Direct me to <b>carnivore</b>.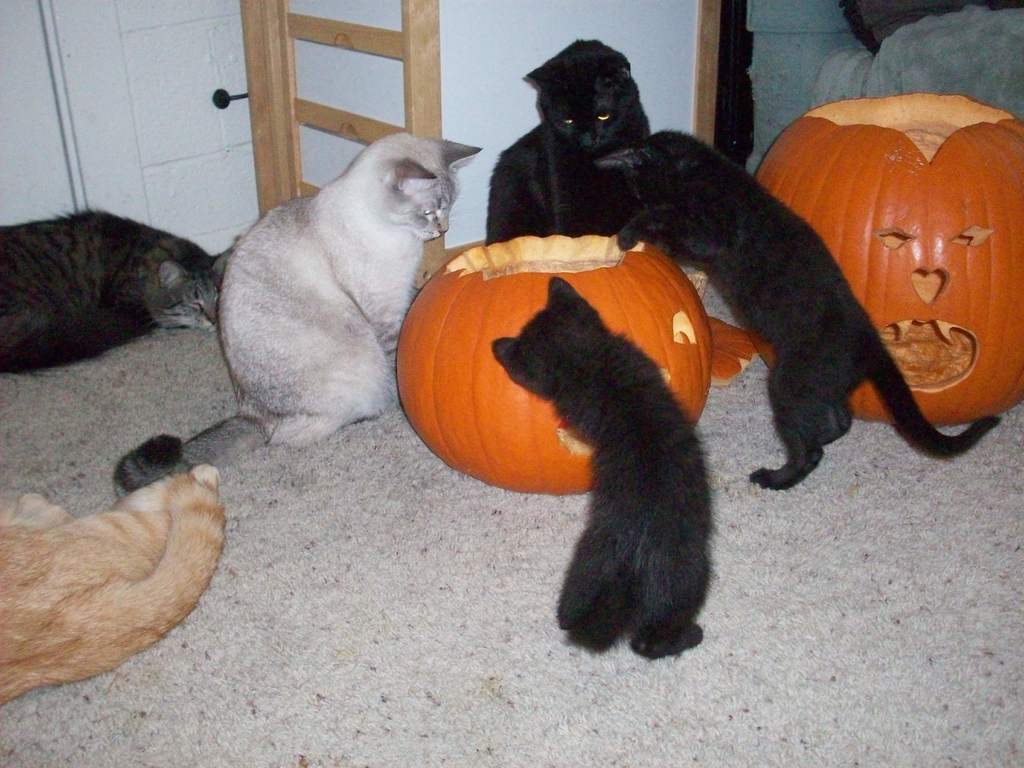
Direction: bbox=[481, 35, 652, 242].
